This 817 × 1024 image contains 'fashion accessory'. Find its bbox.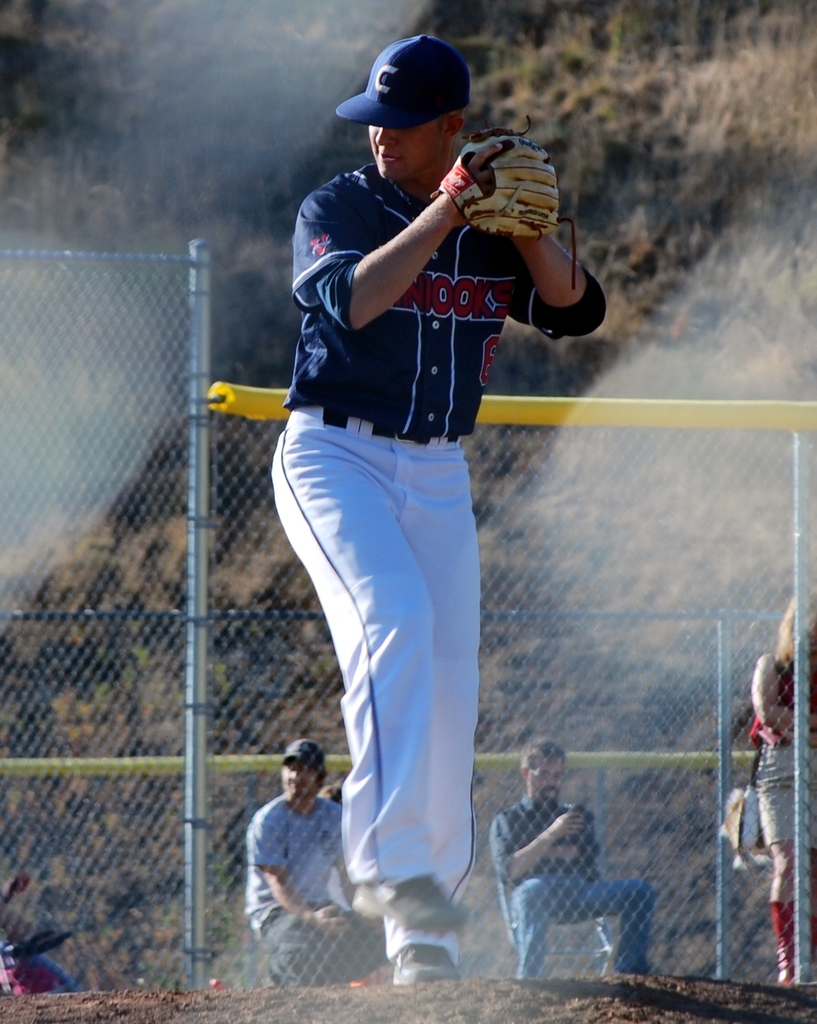
Rect(326, 28, 469, 132).
